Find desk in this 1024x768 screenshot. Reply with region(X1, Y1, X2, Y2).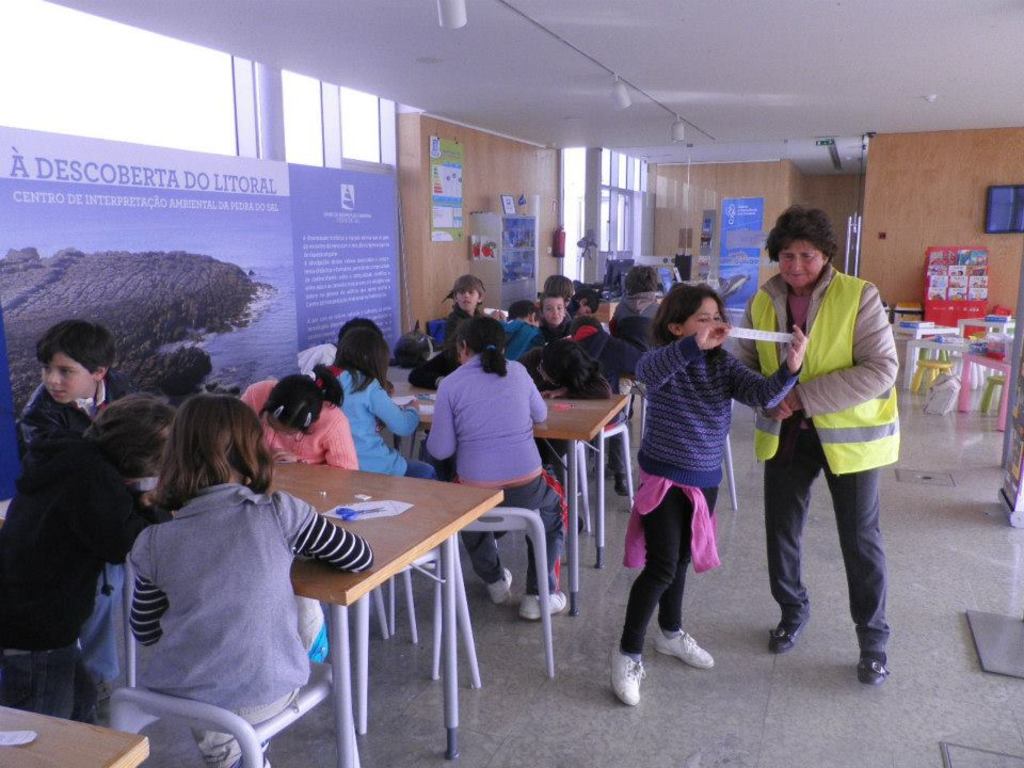
region(0, 460, 503, 762).
